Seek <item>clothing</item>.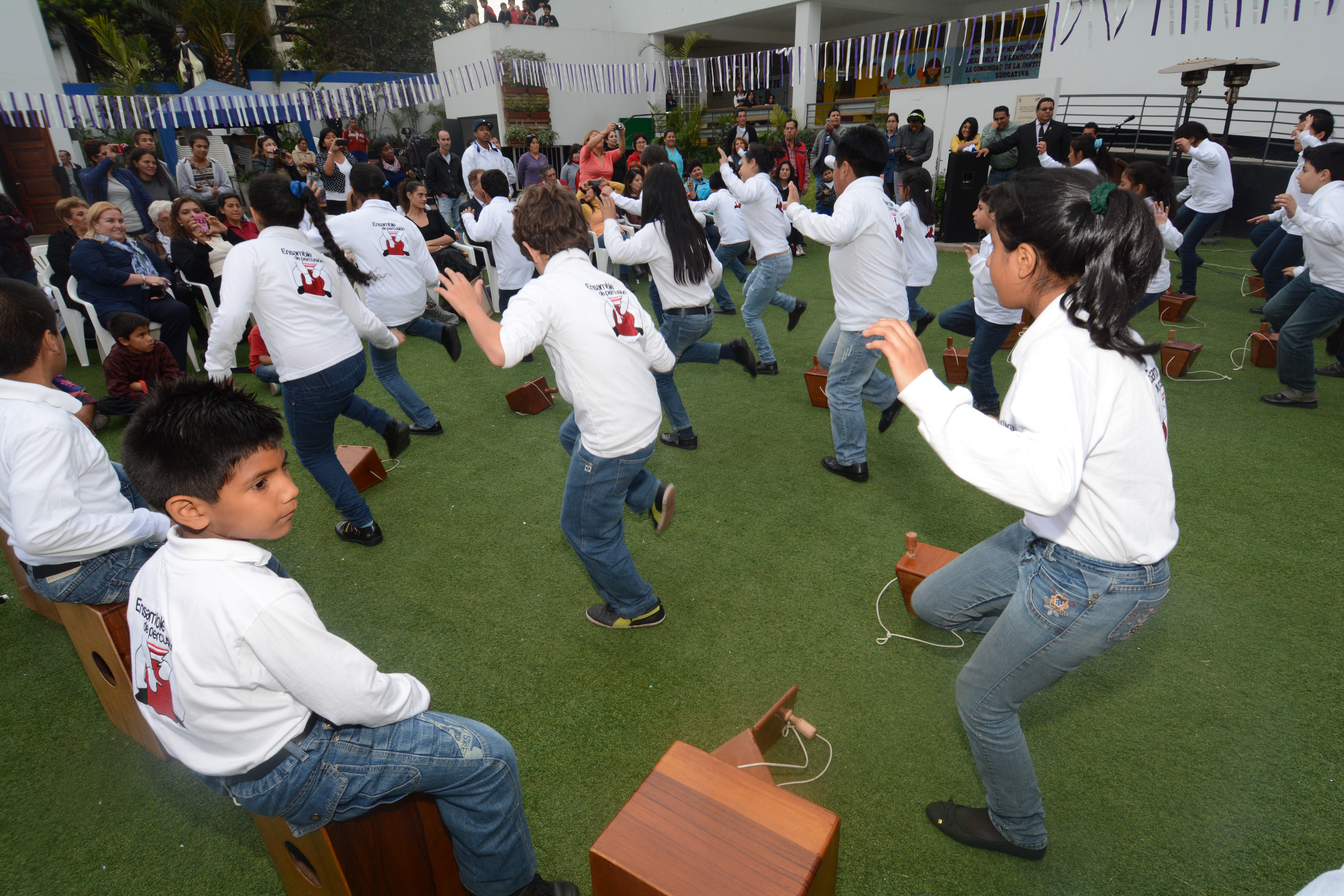
(0, 83, 35, 138).
